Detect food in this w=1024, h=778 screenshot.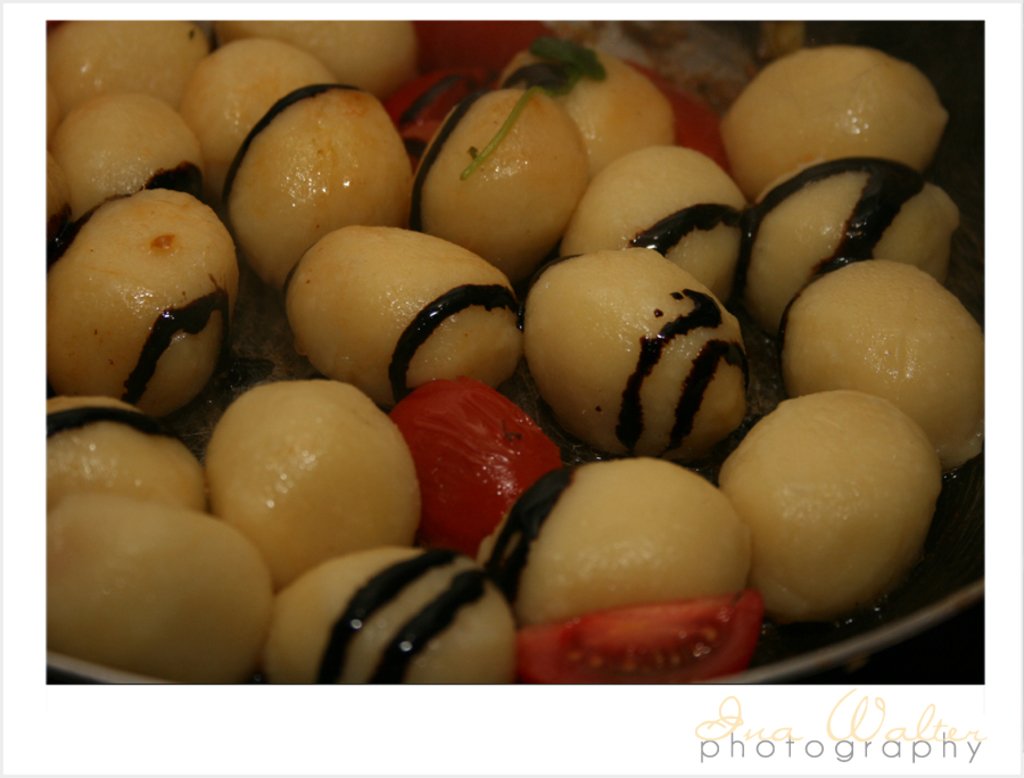
Detection: [257, 539, 522, 684].
